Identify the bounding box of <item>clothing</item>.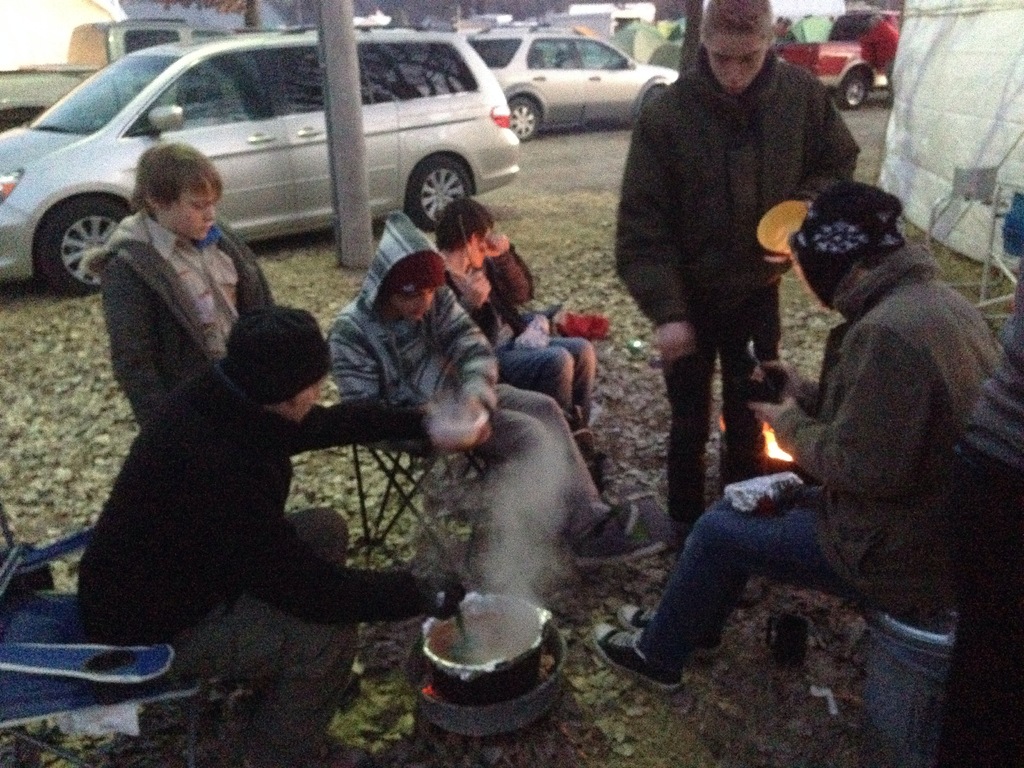
600,46,861,533.
